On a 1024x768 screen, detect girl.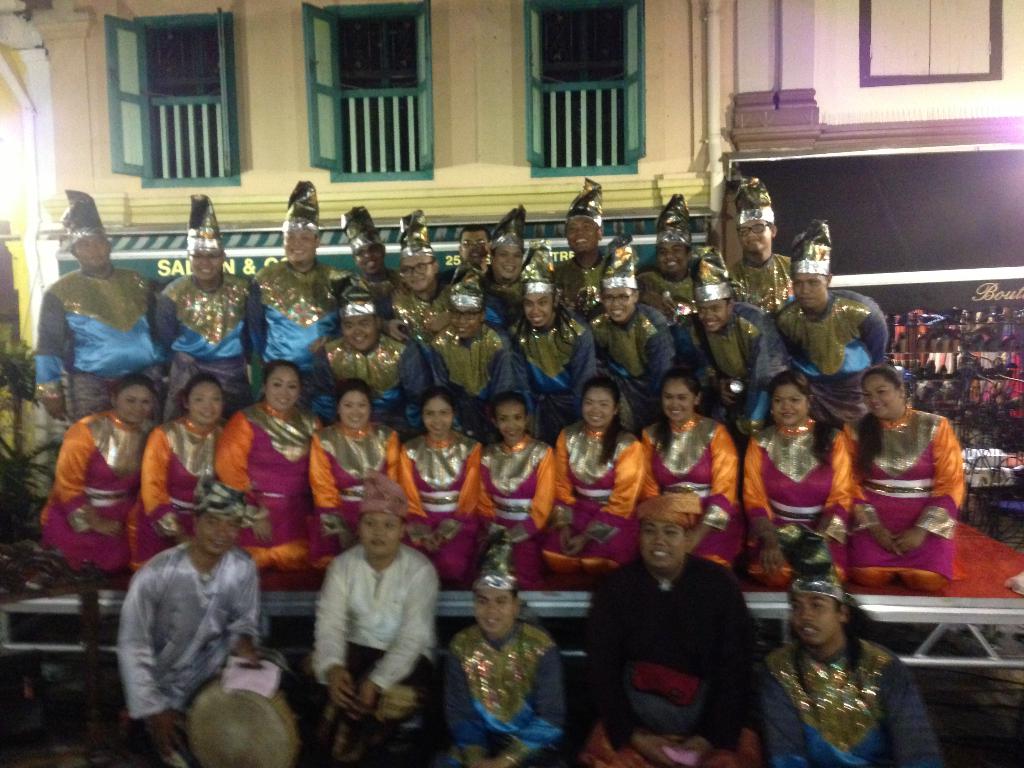
(544,380,643,579).
